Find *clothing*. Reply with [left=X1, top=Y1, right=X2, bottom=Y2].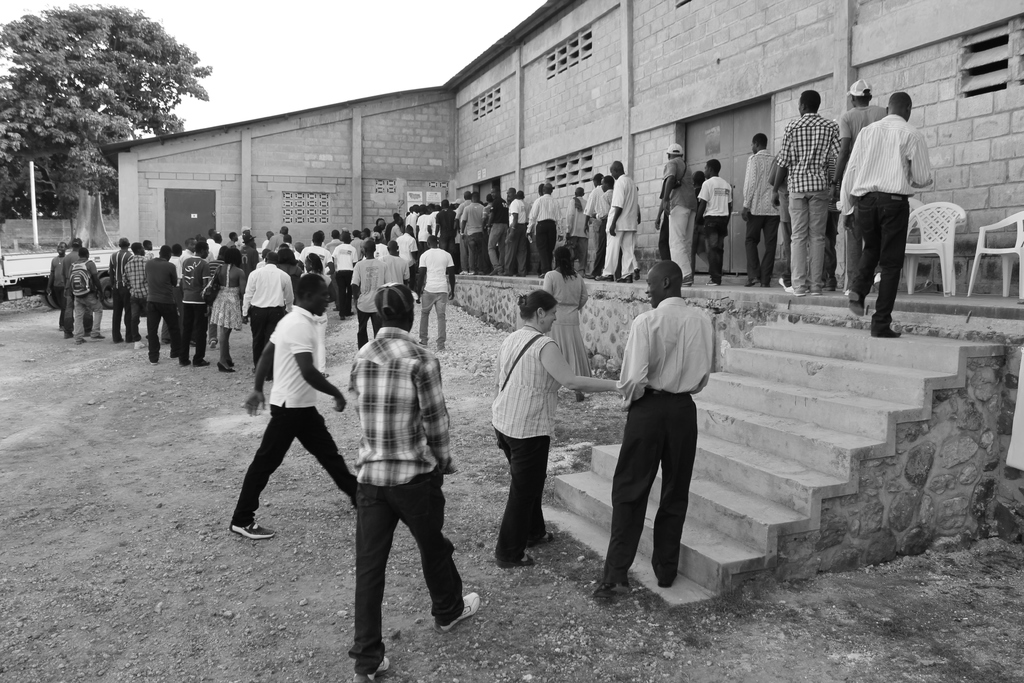
[left=124, top=256, right=148, bottom=334].
